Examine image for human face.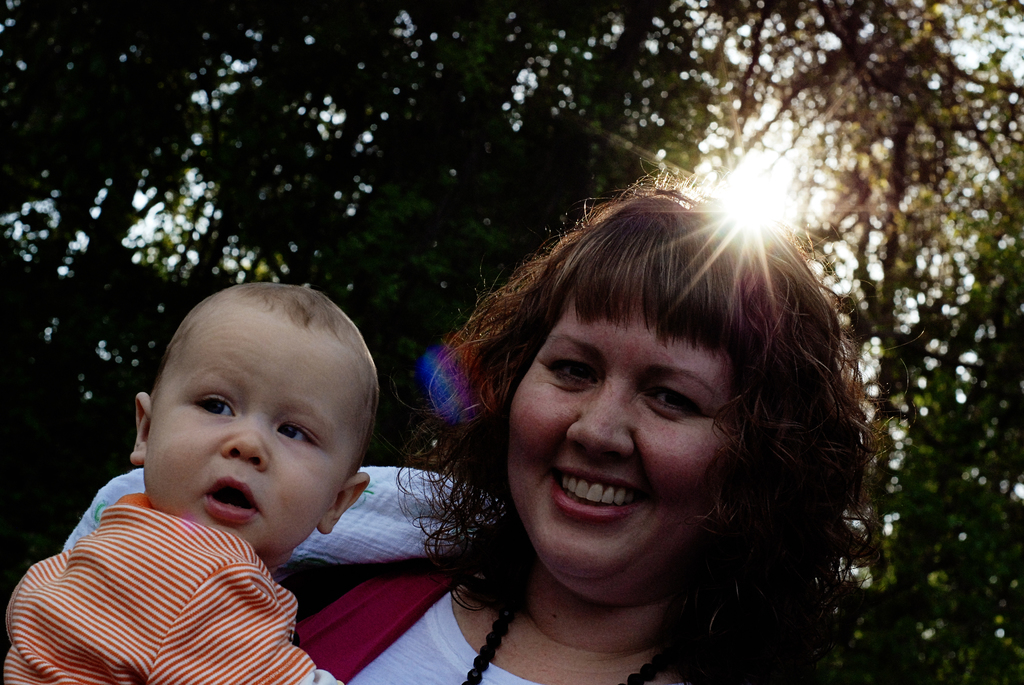
Examination result: locate(487, 280, 781, 585).
